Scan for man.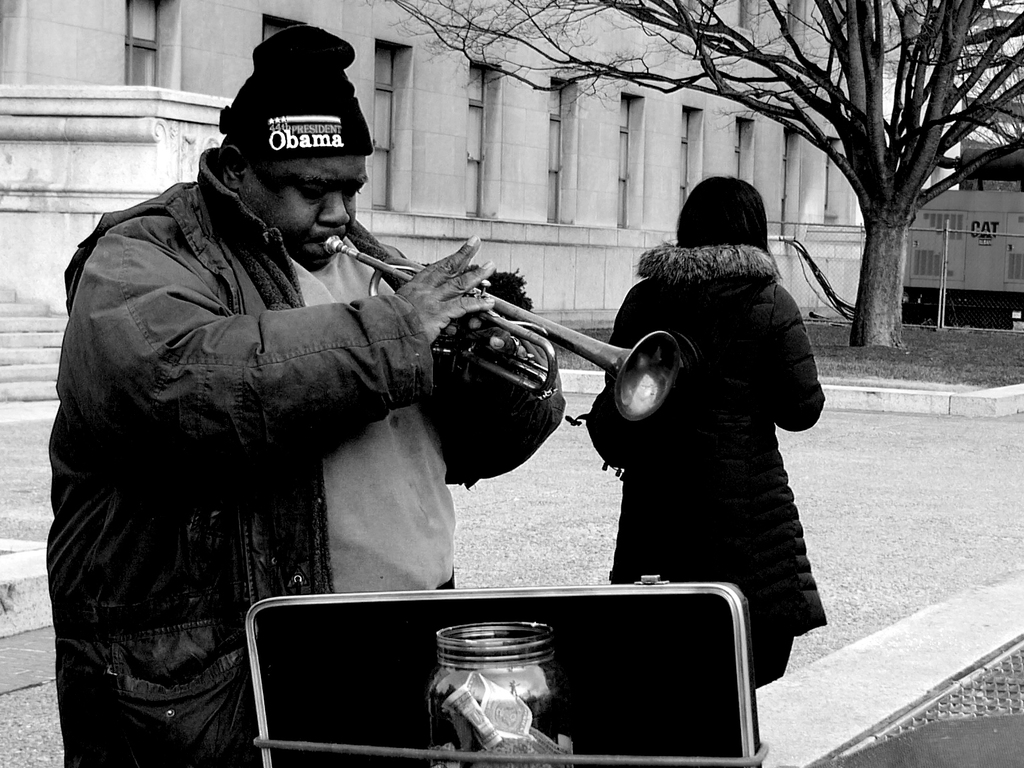
Scan result: detection(35, 64, 531, 716).
